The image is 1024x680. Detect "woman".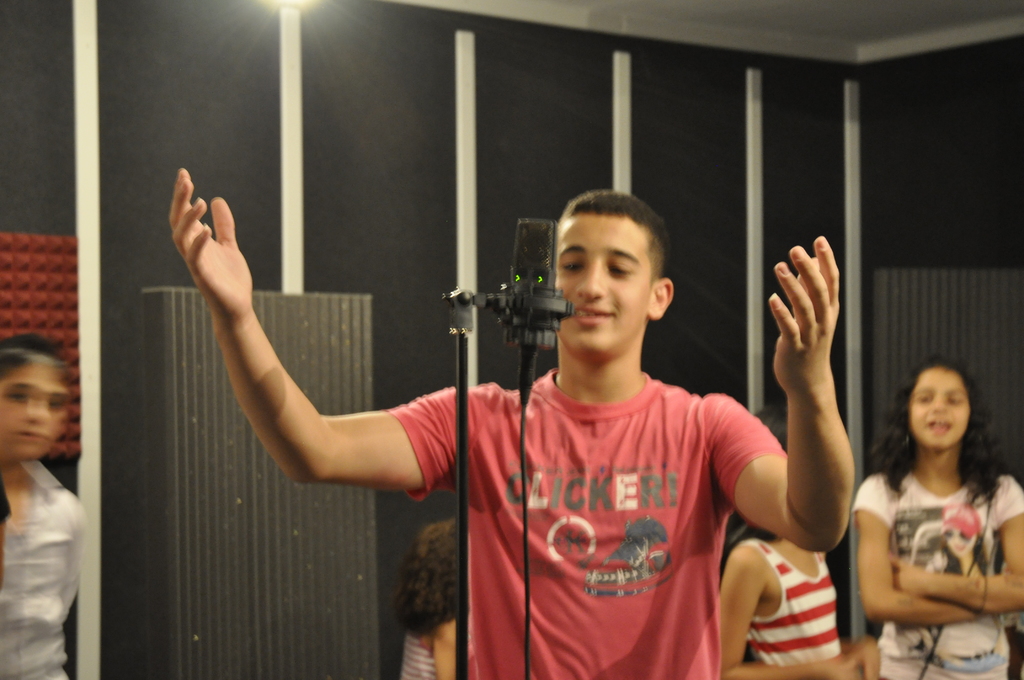
Detection: (x1=867, y1=355, x2=1009, y2=588).
